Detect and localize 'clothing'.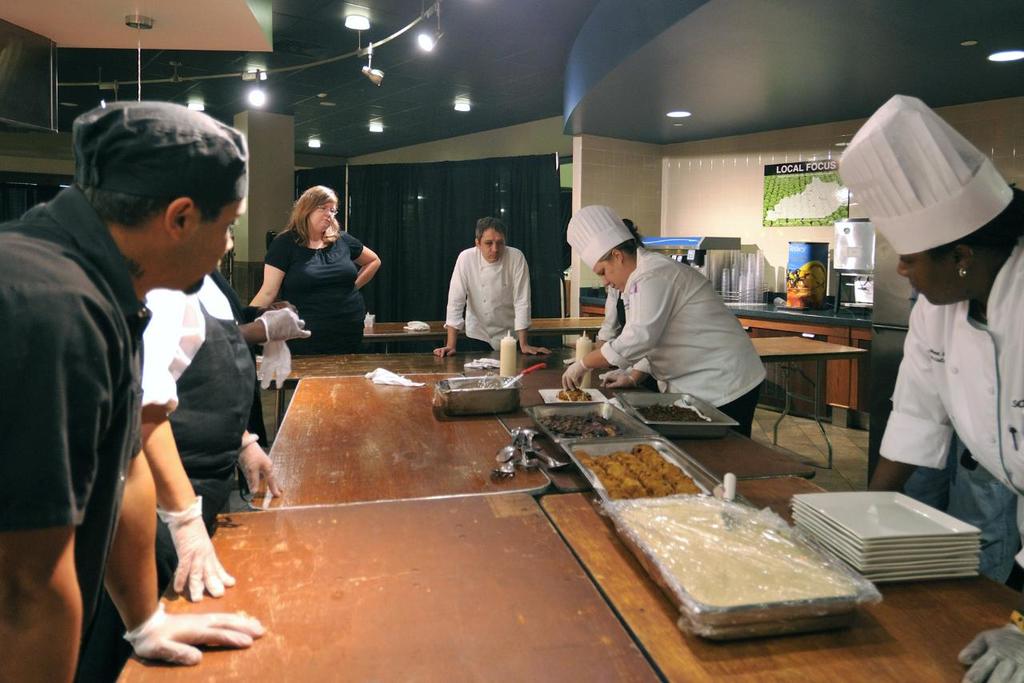
Localized at 594/273/651/381.
